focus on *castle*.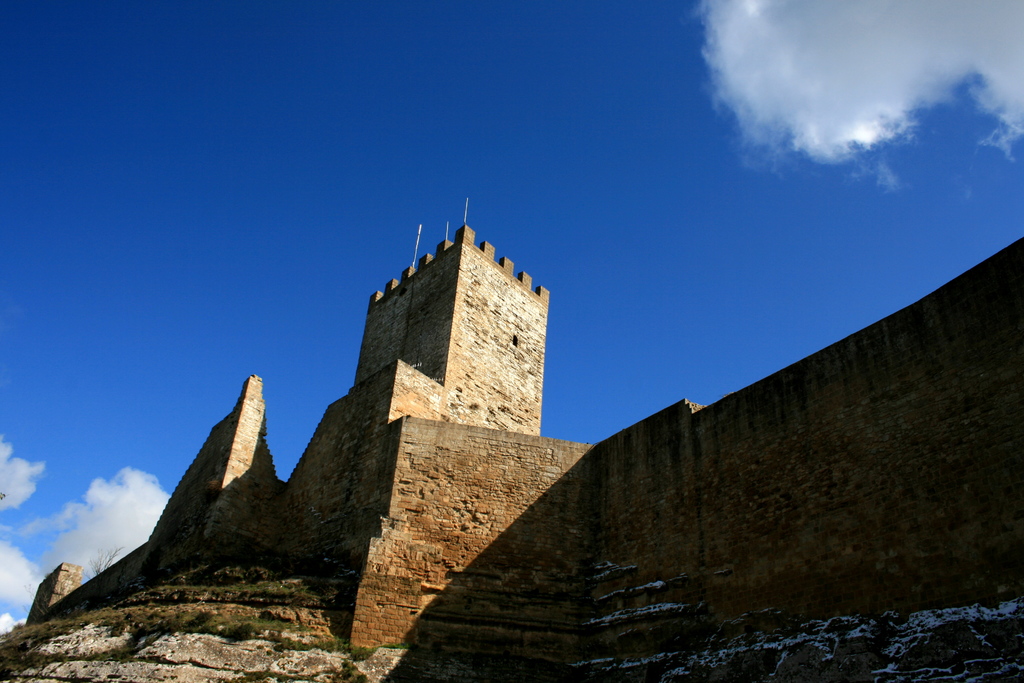
Focused at bbox(23, 200, 1023, 648).
